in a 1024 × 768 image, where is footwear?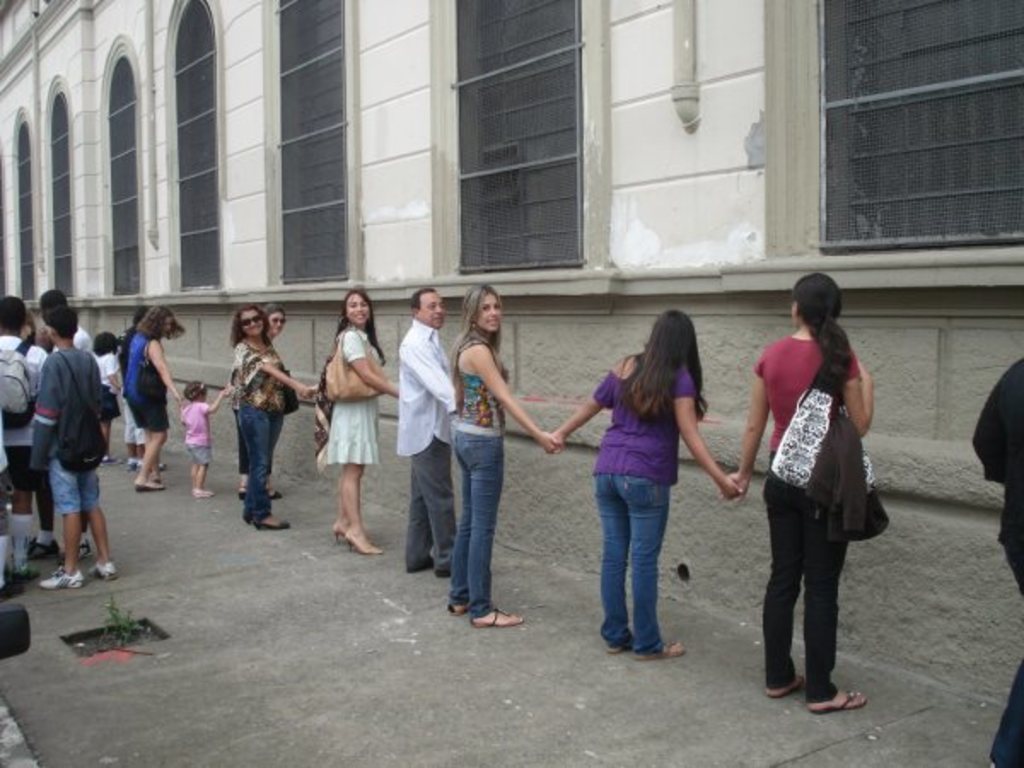
<box>343,532,384,561</box>.
